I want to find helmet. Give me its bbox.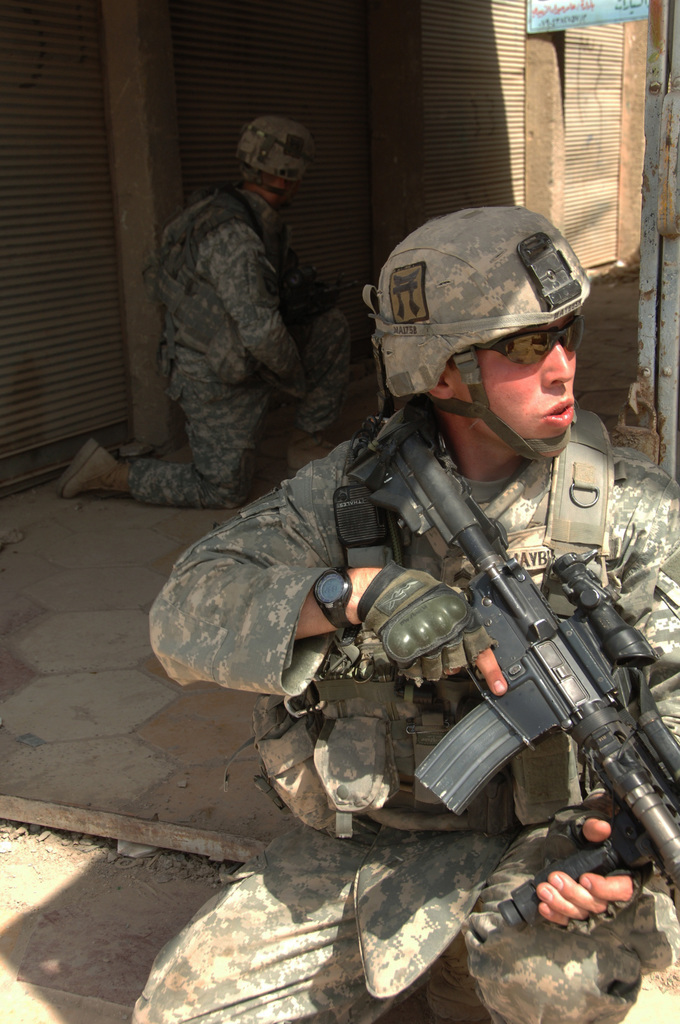
pyautogui.locateOnScreen(377, 205, 594, 461).
